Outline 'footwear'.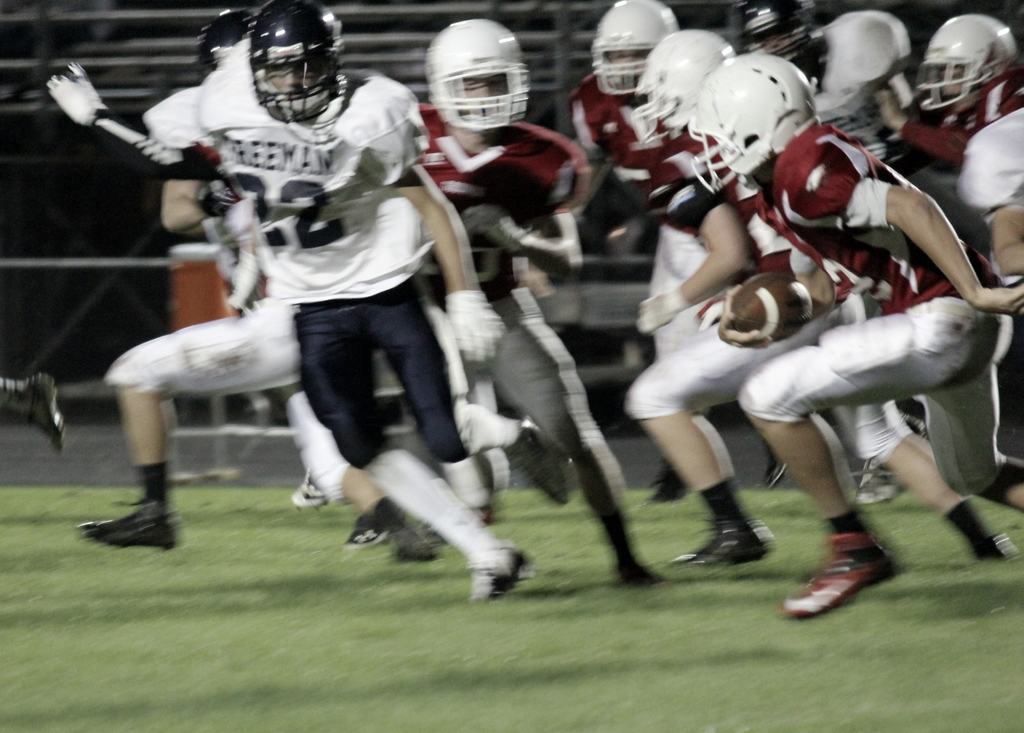
Outline: <box>21,369,65,455</box>.
